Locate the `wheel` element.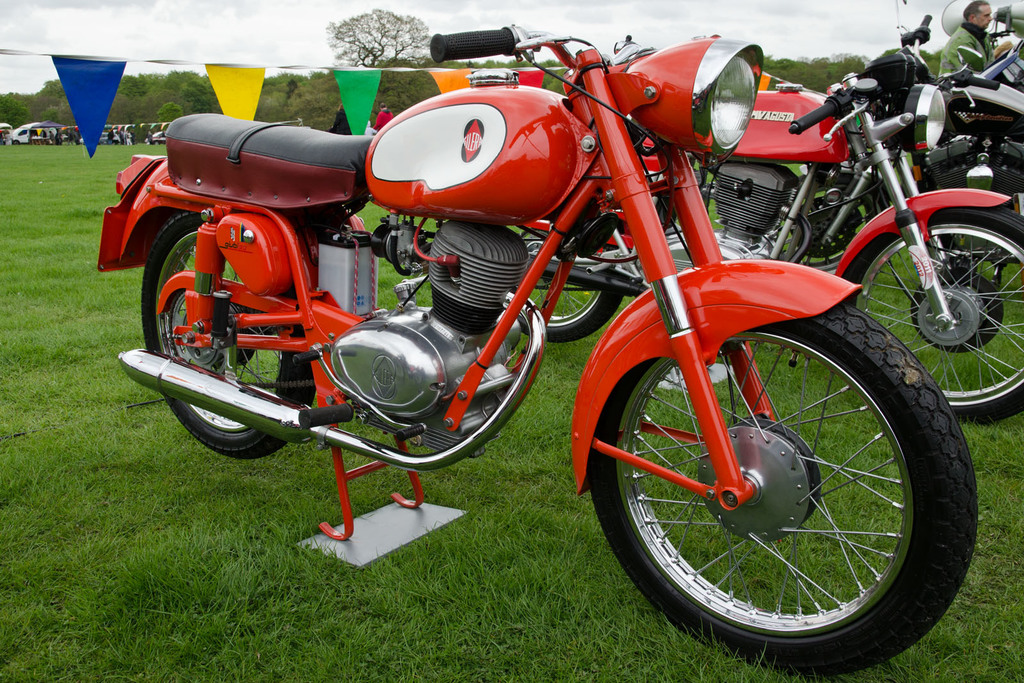
Element bbox: (left=831, top=204, right=1023, bottom=425).
